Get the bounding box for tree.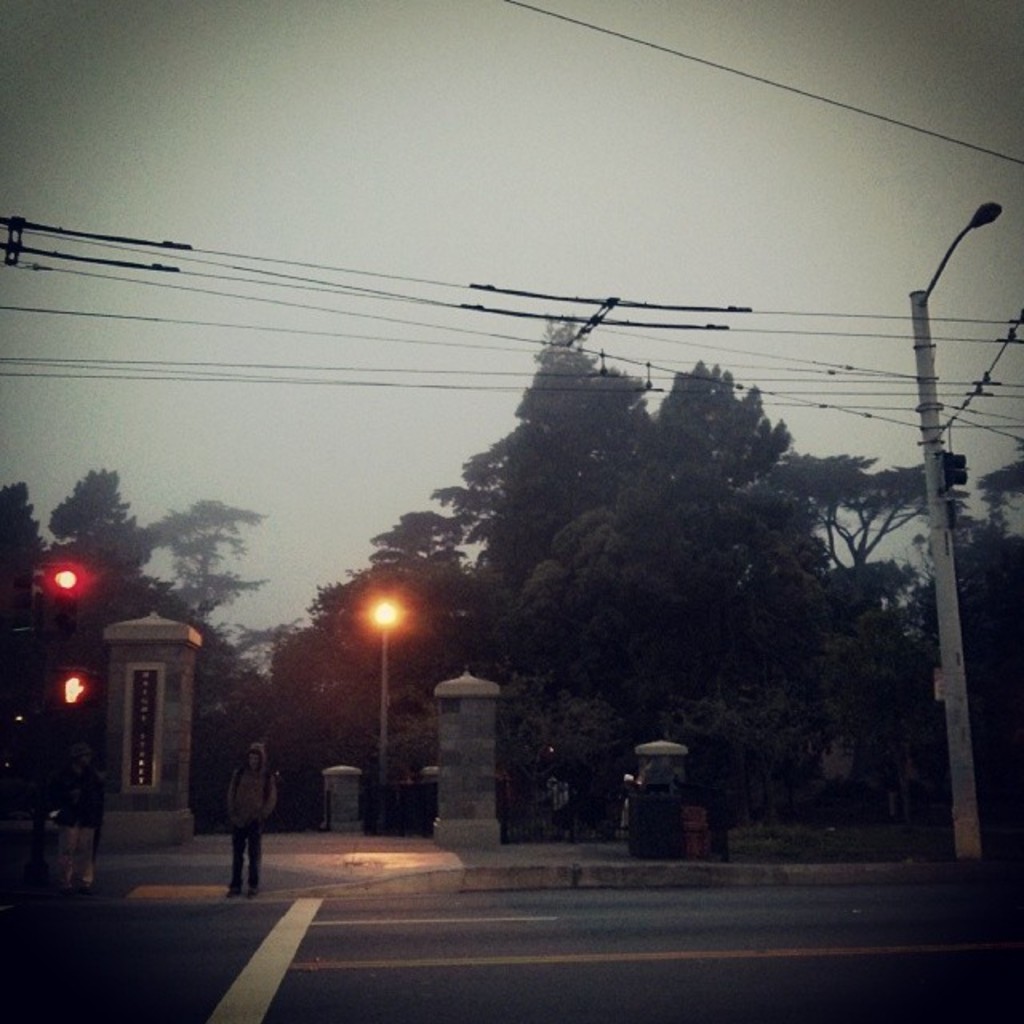
(x1=0, y1=470, x2=58, y2=605).
